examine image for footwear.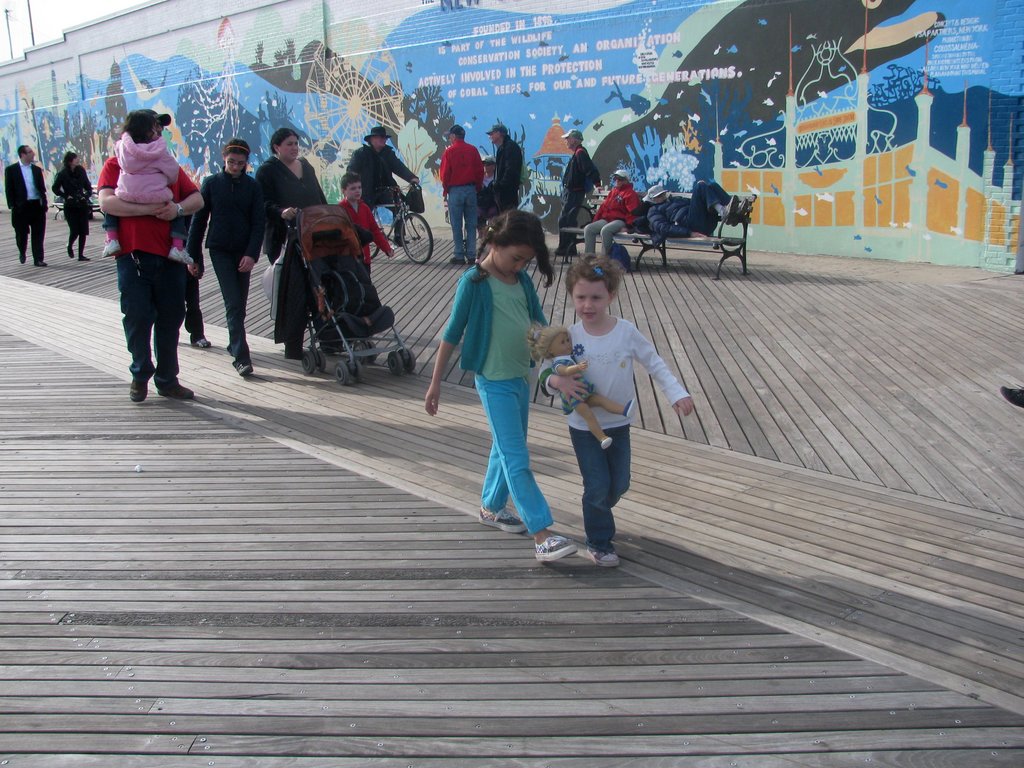
Examination result: box(450, 256, 465, 265).
